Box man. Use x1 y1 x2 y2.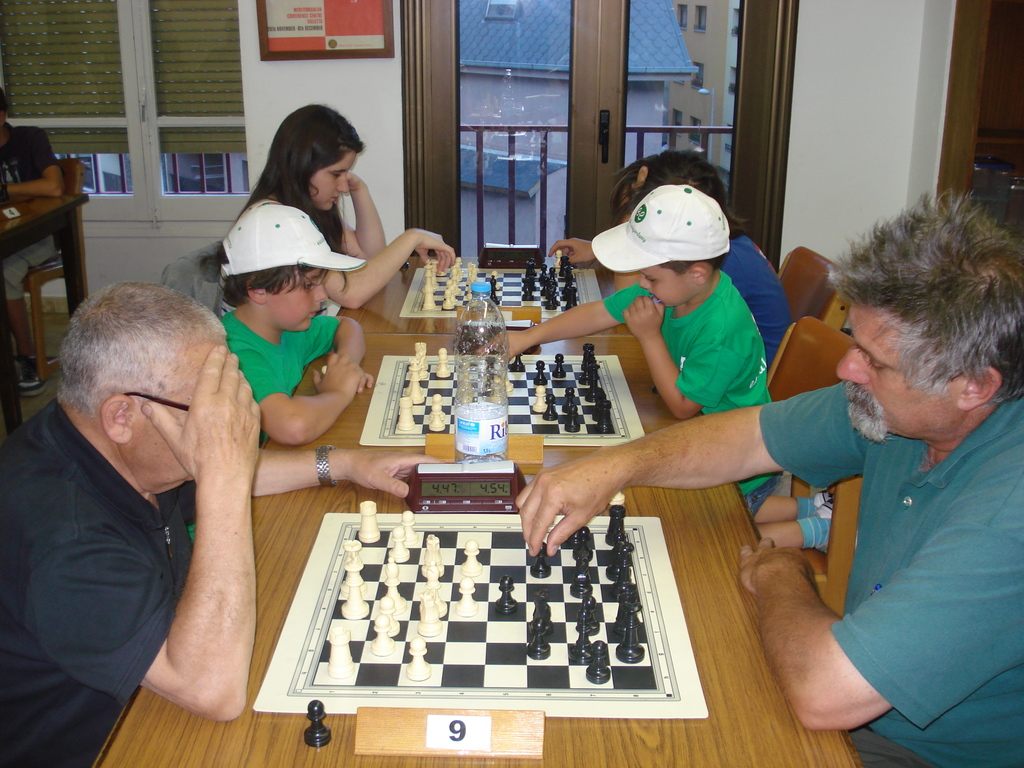
512 185 1023 767.
